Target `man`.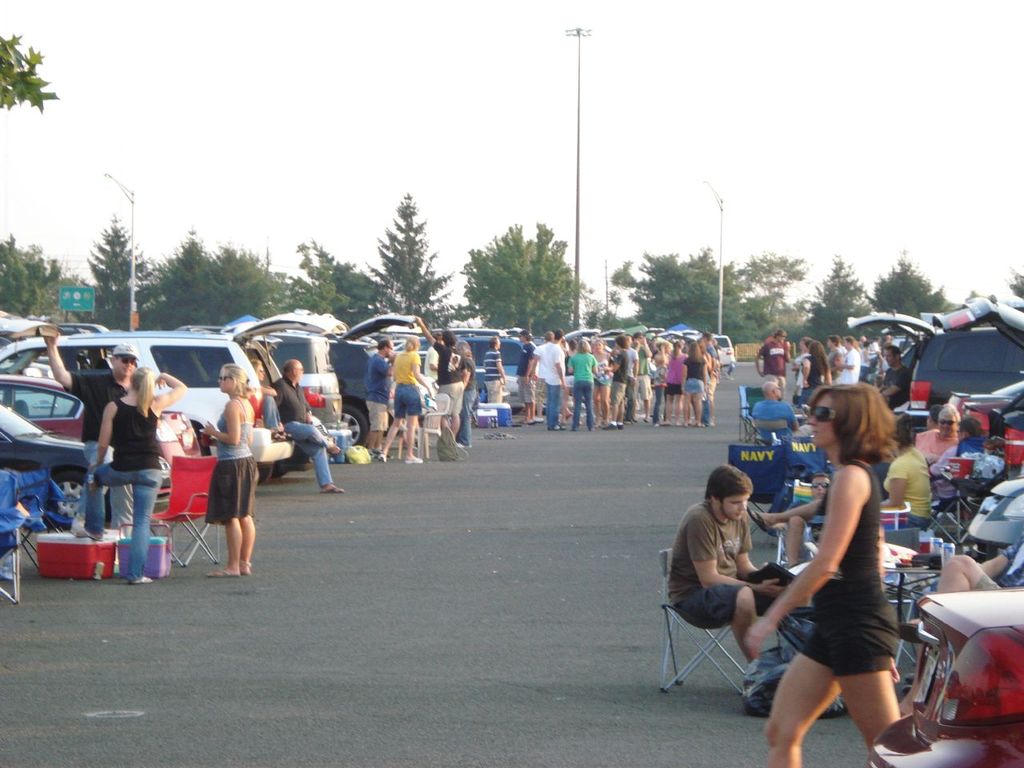
Target region: (x1=895, y1=523, x2=1023, y2=645).
